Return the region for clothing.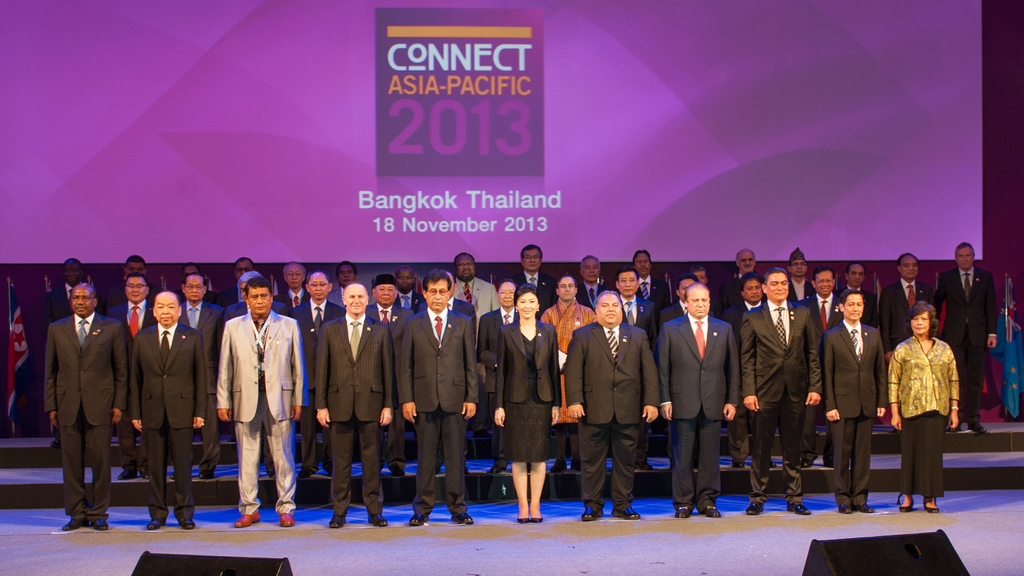
x1=173, y1=287, x2=228, y2=499.
